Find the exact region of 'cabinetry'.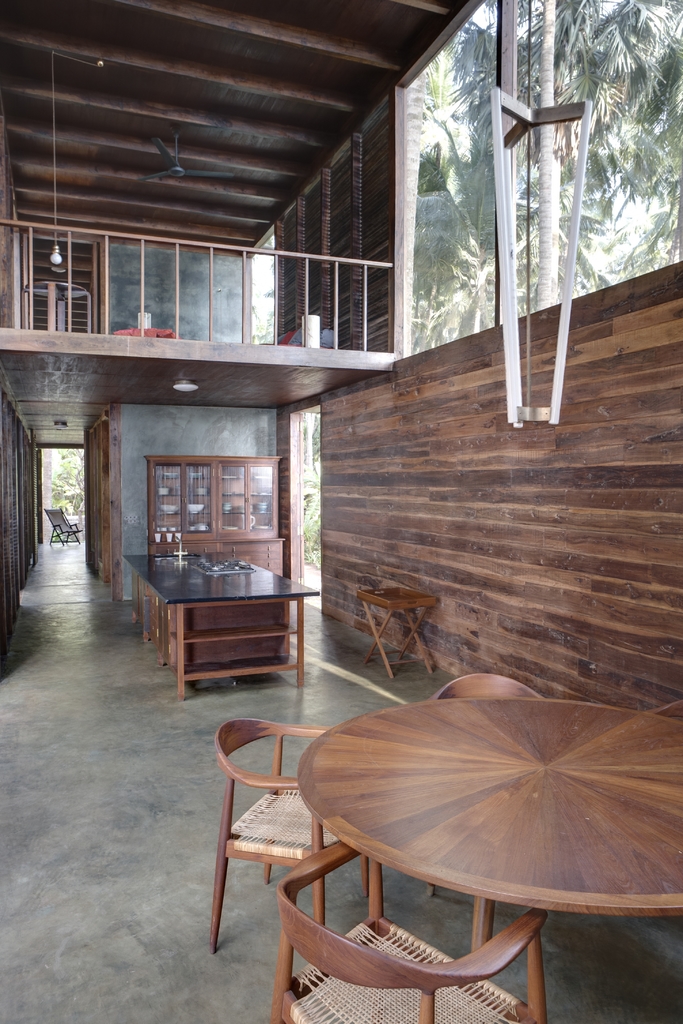
Exact region: (141,452,281,572).
